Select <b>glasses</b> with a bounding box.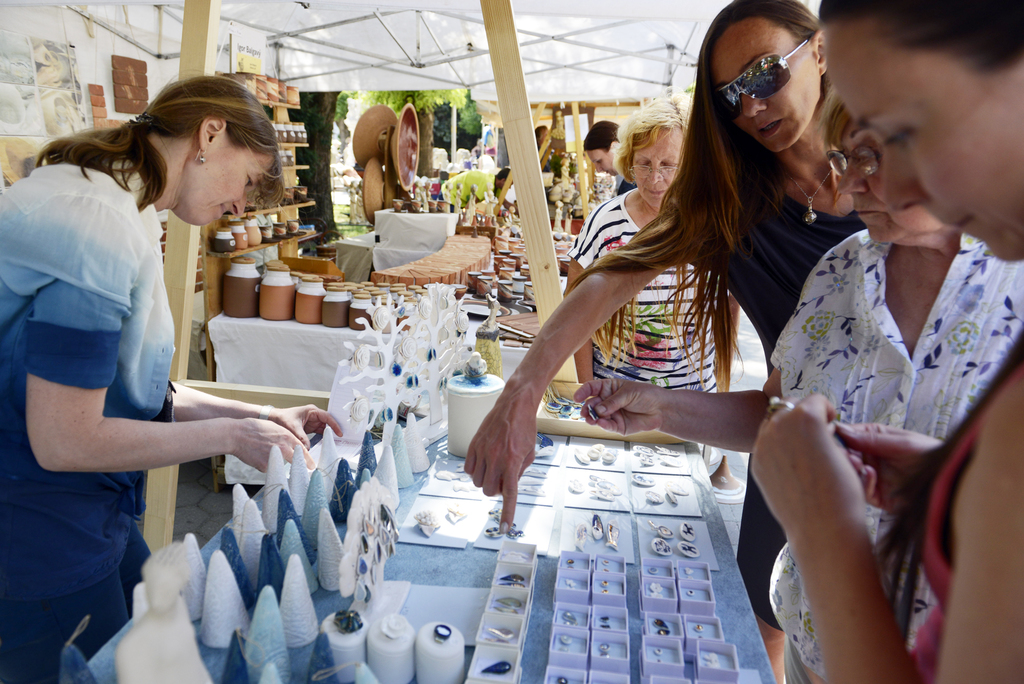
(left=711, top=37, right=810, bottom=124).
